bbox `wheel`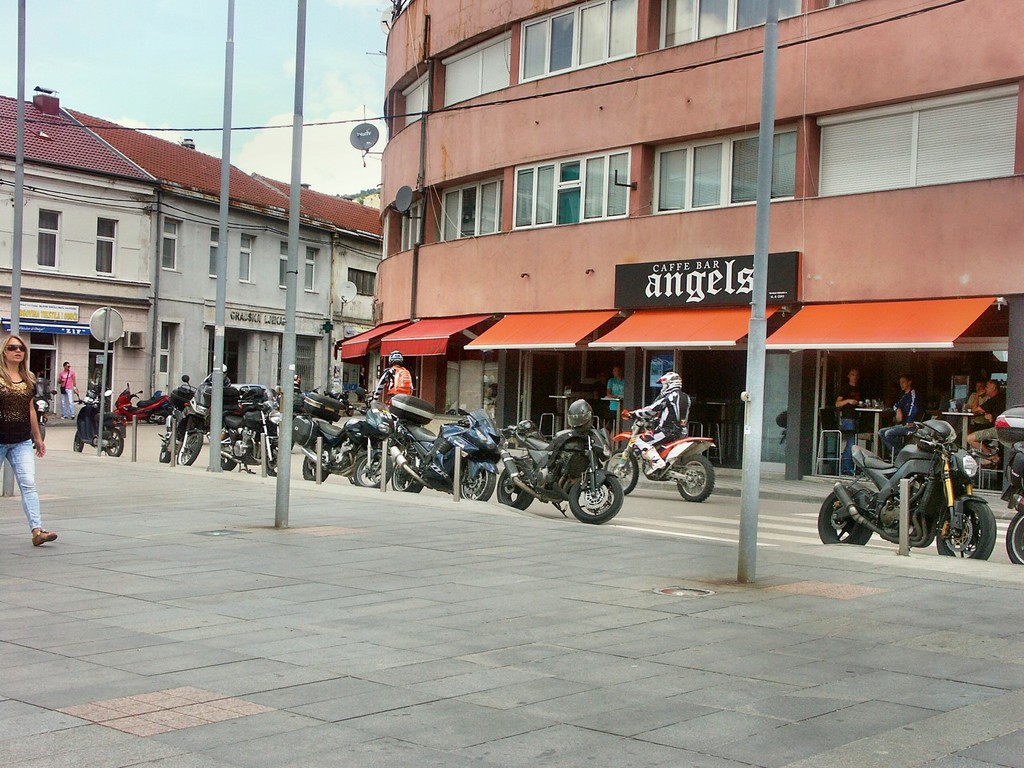
bbox=[673, 455, 713, 502]
